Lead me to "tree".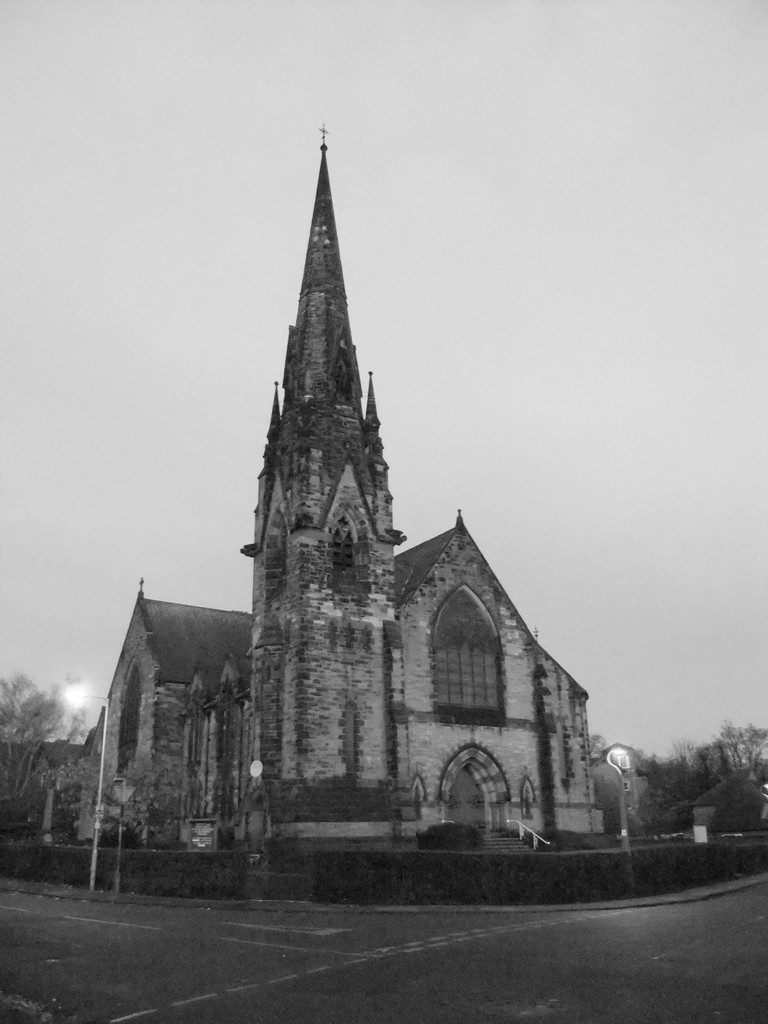
Lead to x1=738 y1=720 x2=767 y2=804.
